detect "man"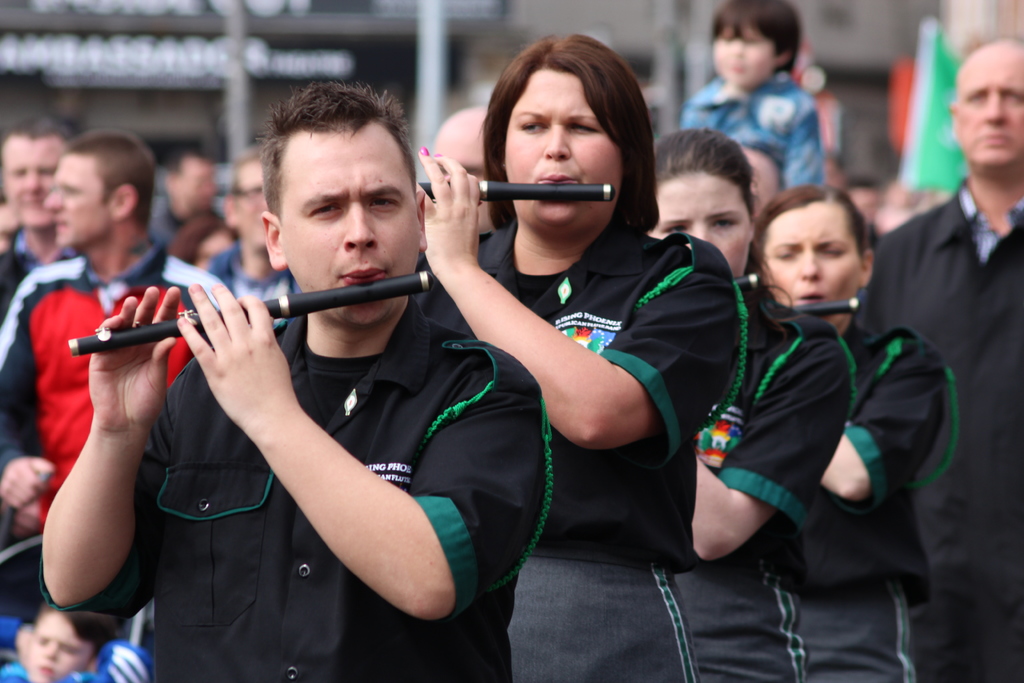
131/145/229/254
